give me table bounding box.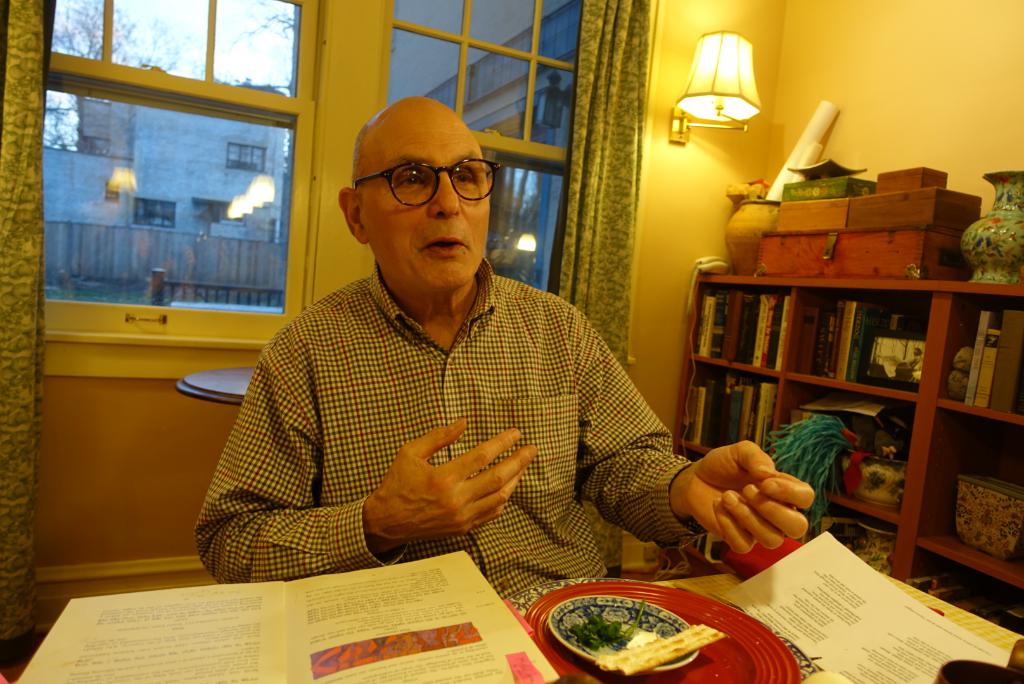
176,365,253,407.
